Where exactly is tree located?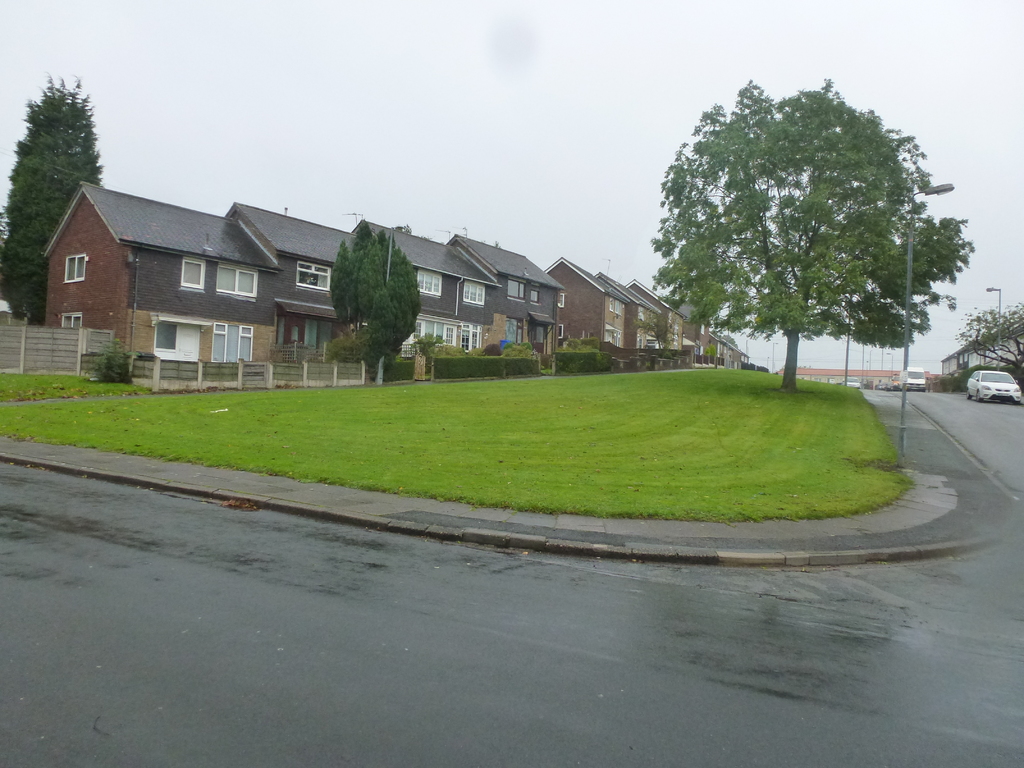
Its bounding box is <bbox>326, 217, 426, 385</bbox>.
